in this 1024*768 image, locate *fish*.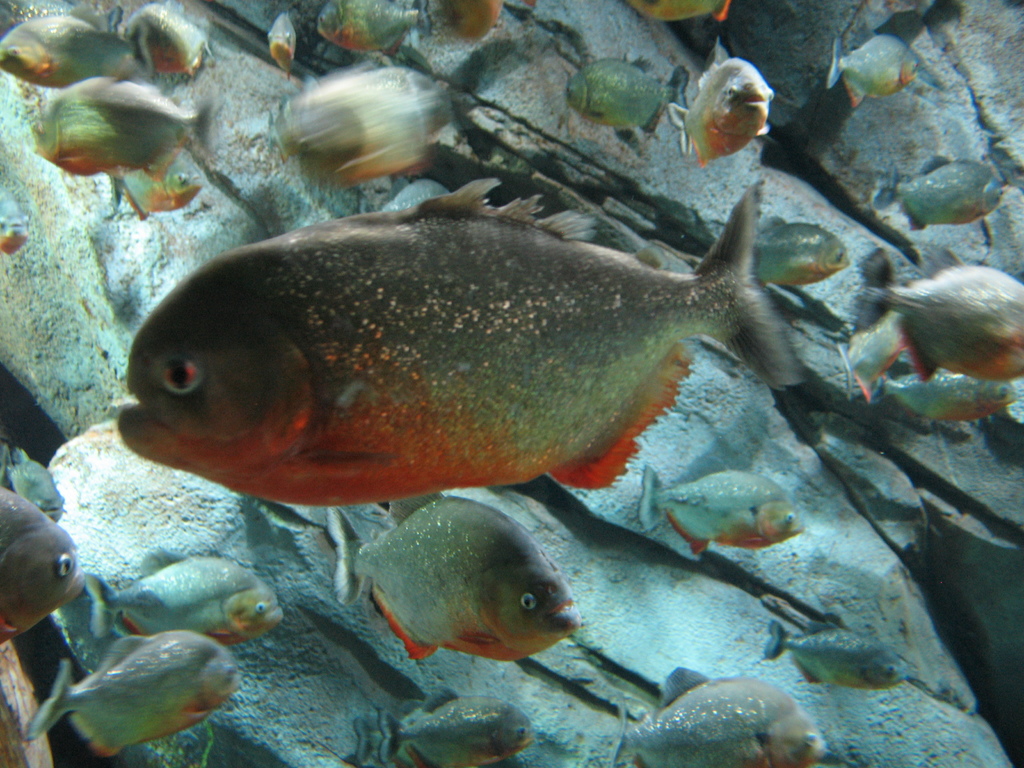
Bounding box: (895, 367, 1022, 420).
